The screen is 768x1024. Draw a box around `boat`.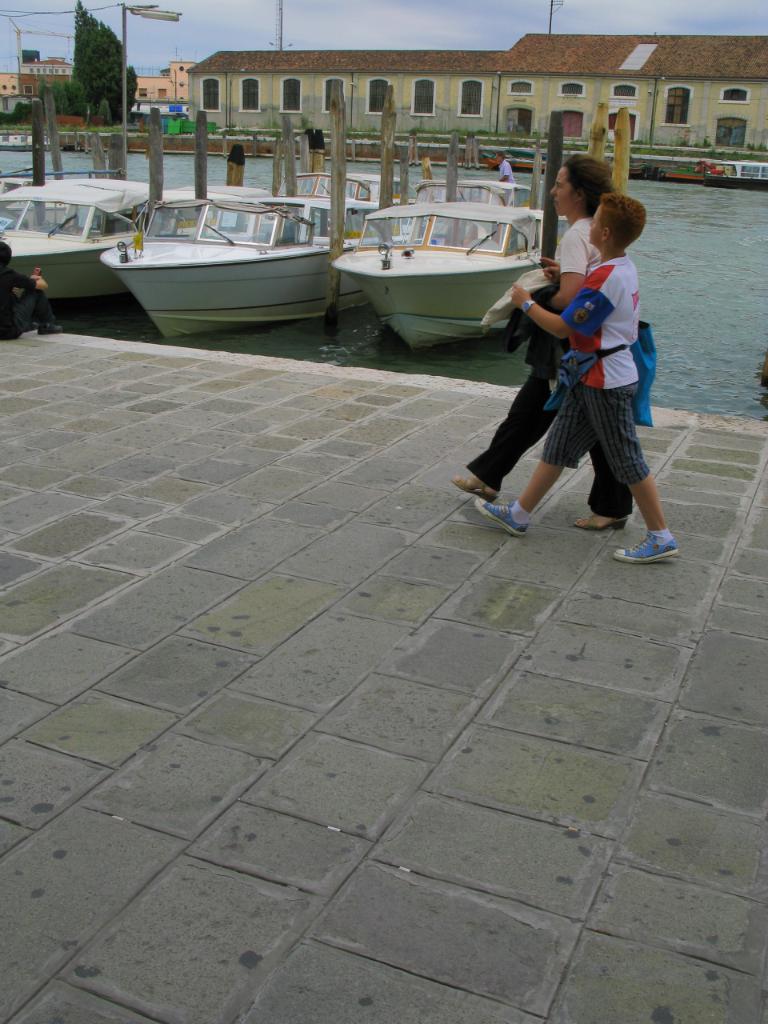
326:174:567:321.
